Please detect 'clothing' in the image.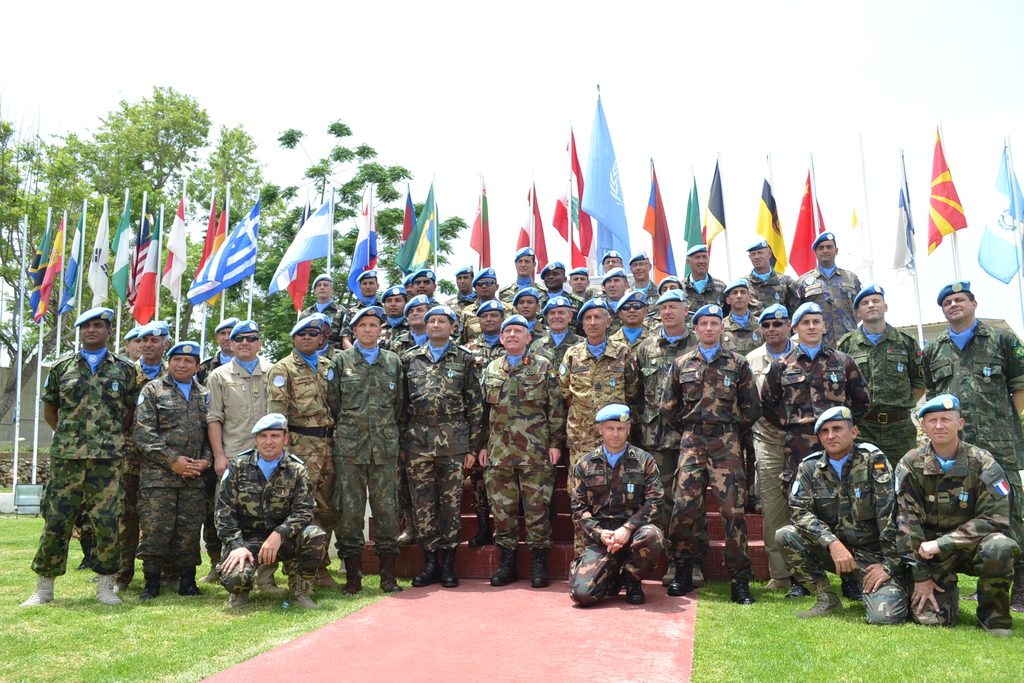
[208, 352, 278, 472].
